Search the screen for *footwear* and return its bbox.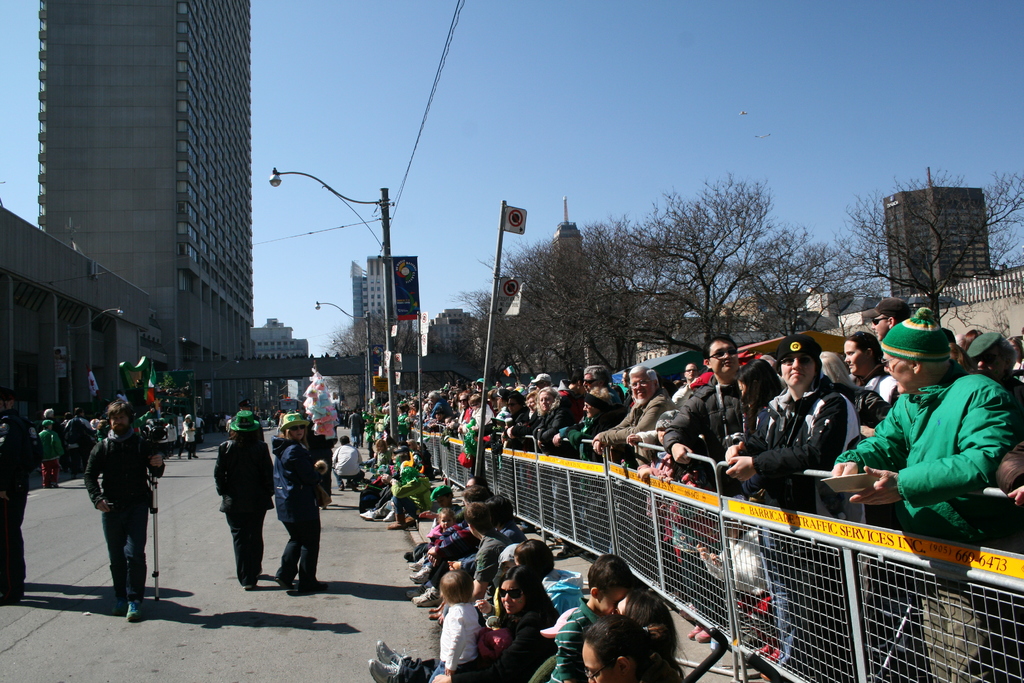
Found: (408,566,431,586).
